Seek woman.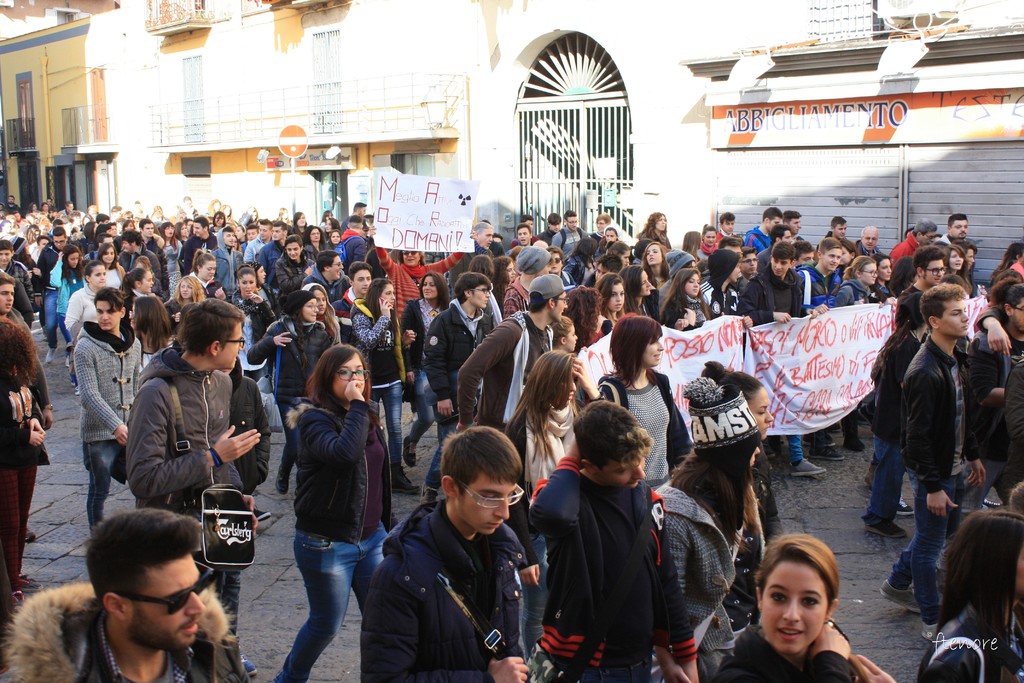
l=368, t=227, r=476, b=318.
